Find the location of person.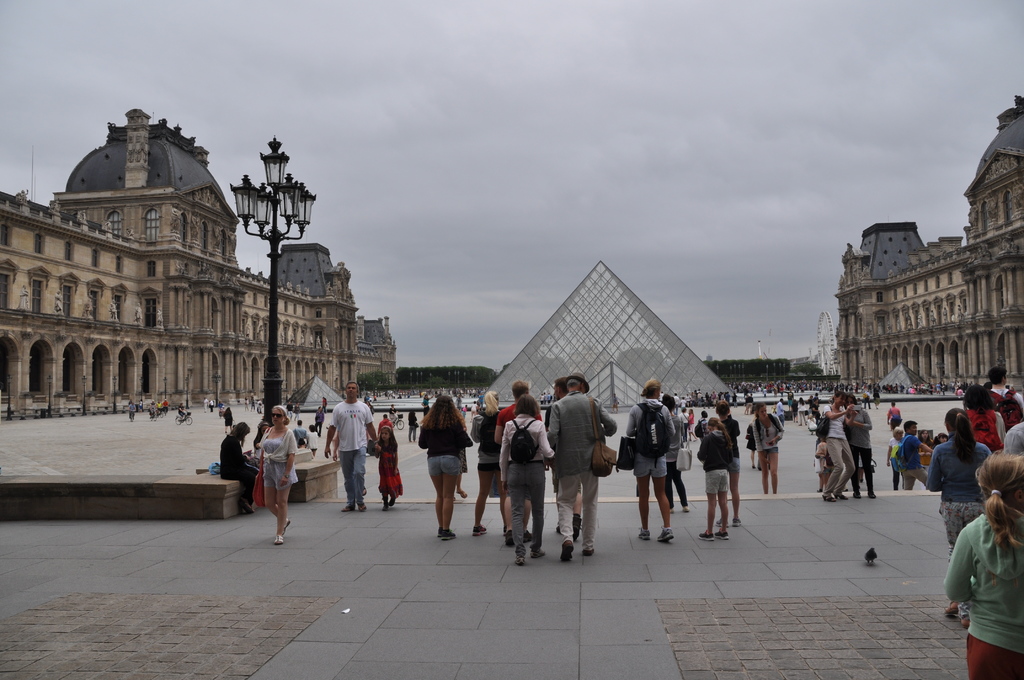
Location: [845,391,872,499].
